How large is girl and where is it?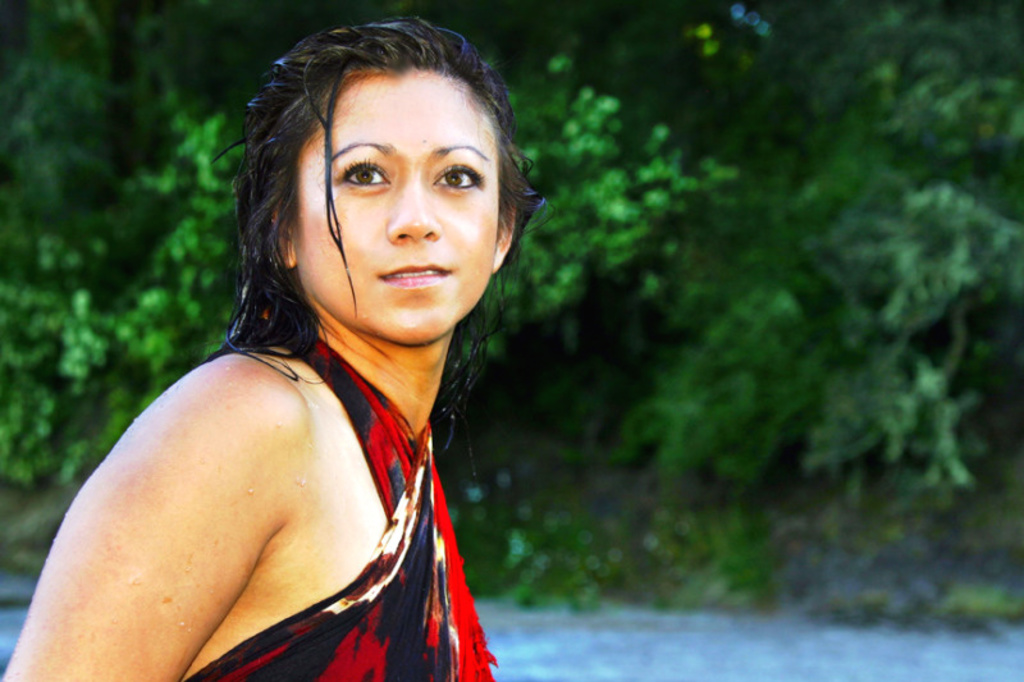
Bounding box: (left=0, top=17, right=562, bottom=681).
